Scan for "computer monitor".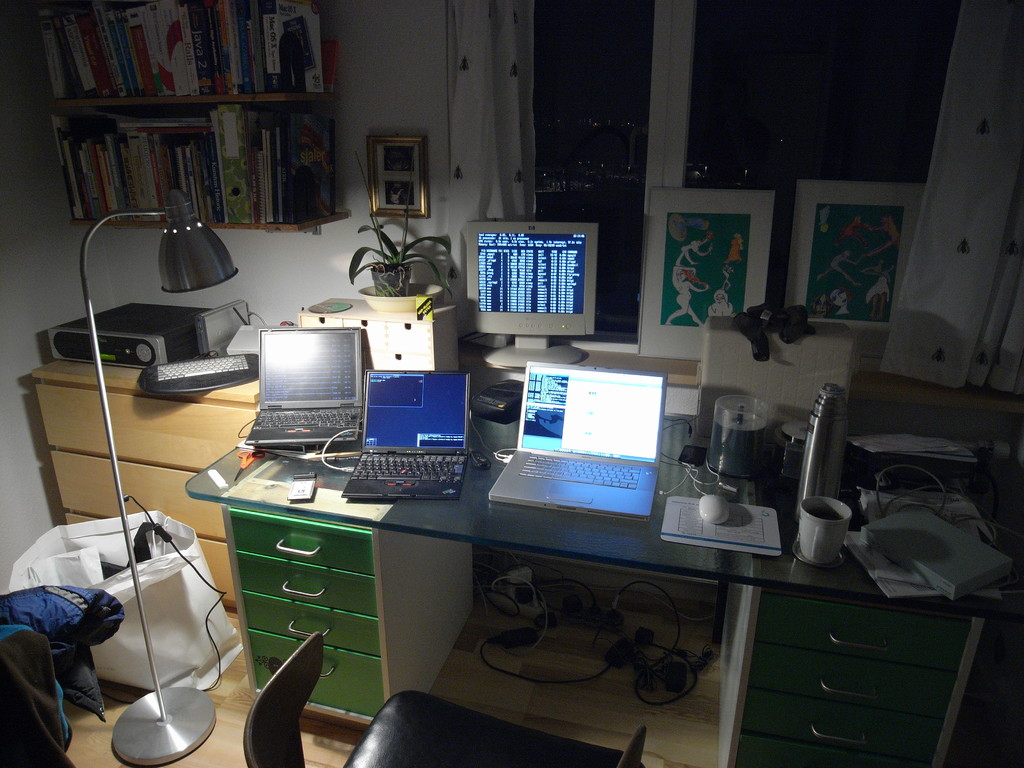
Scan result: 469,225,600,370.
